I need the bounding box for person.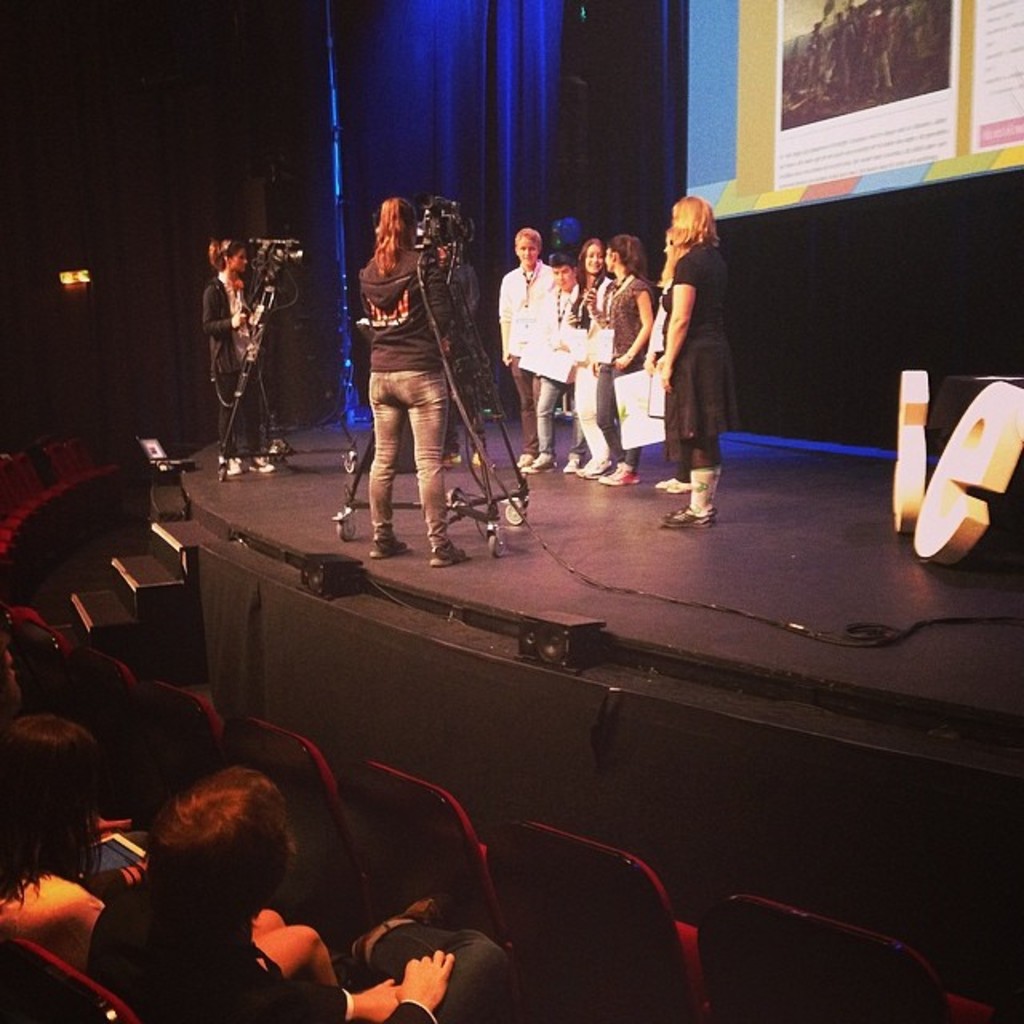
Here it is: 653 232 690 496.
